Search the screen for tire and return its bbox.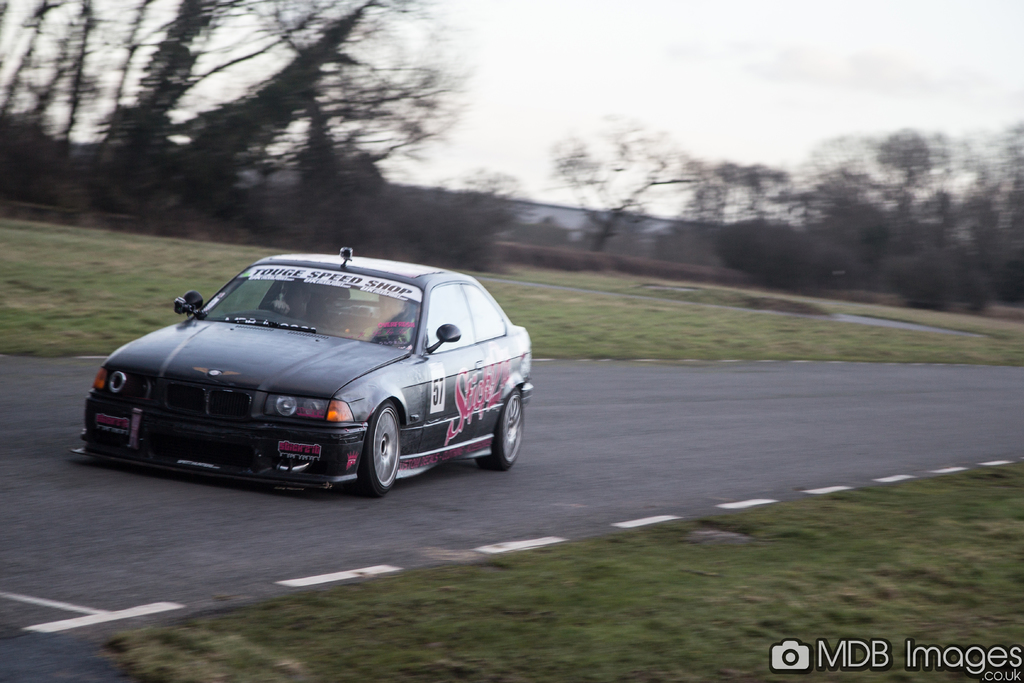
Found: 346 392 406 493.
